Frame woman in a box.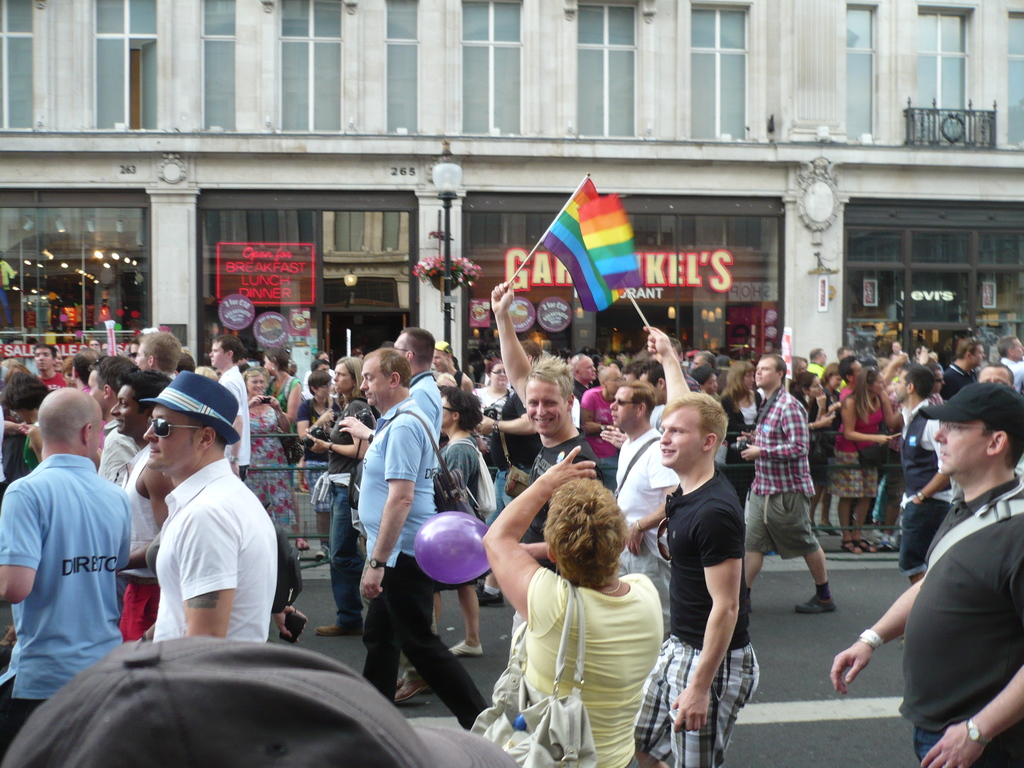
<bbox>467, 358, 528, 468</bbox>.
